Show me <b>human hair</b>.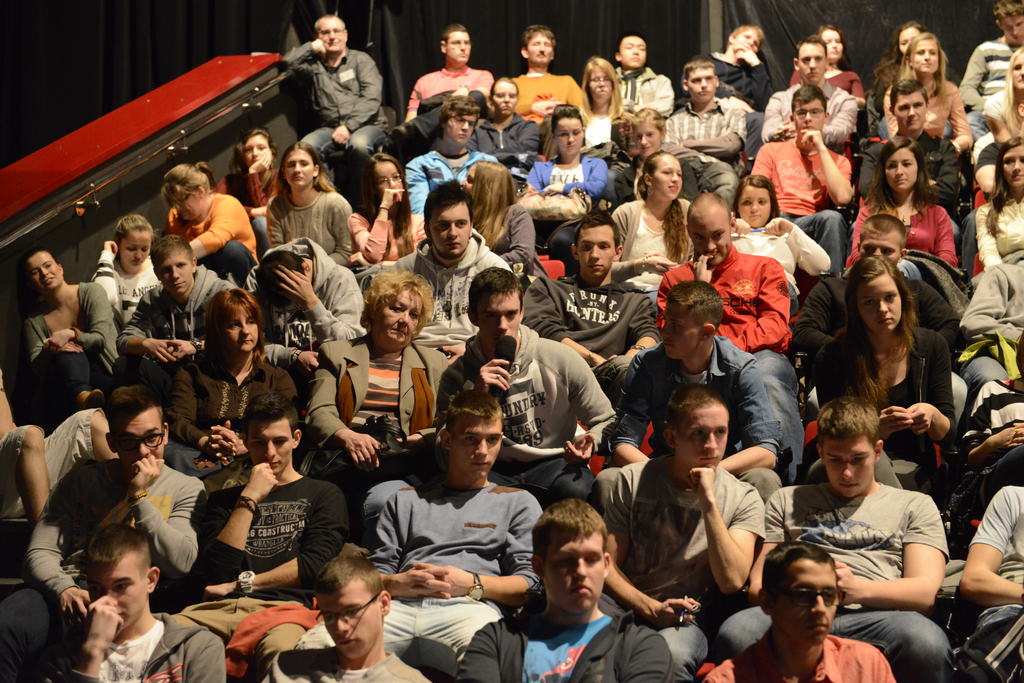
<b>human hair</b> is here: {"left": 888, "top": 77, "right": 927, "bottom": 114}.
